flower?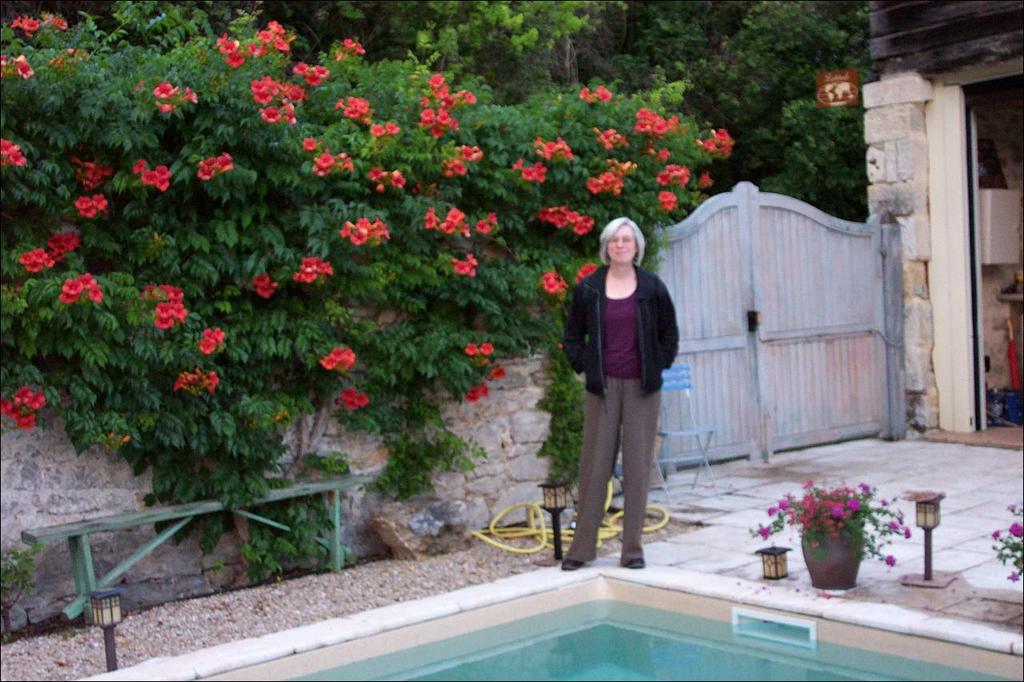
<region>470, 378, 488, 407</region>
